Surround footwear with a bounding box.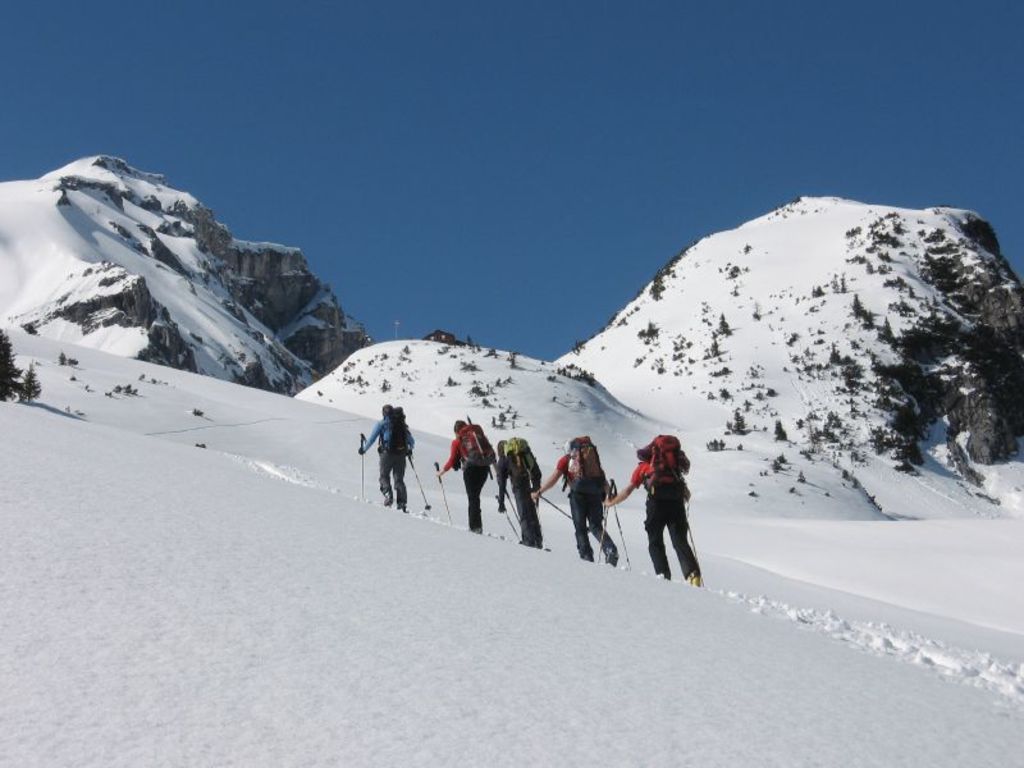
525,540,540,552.
